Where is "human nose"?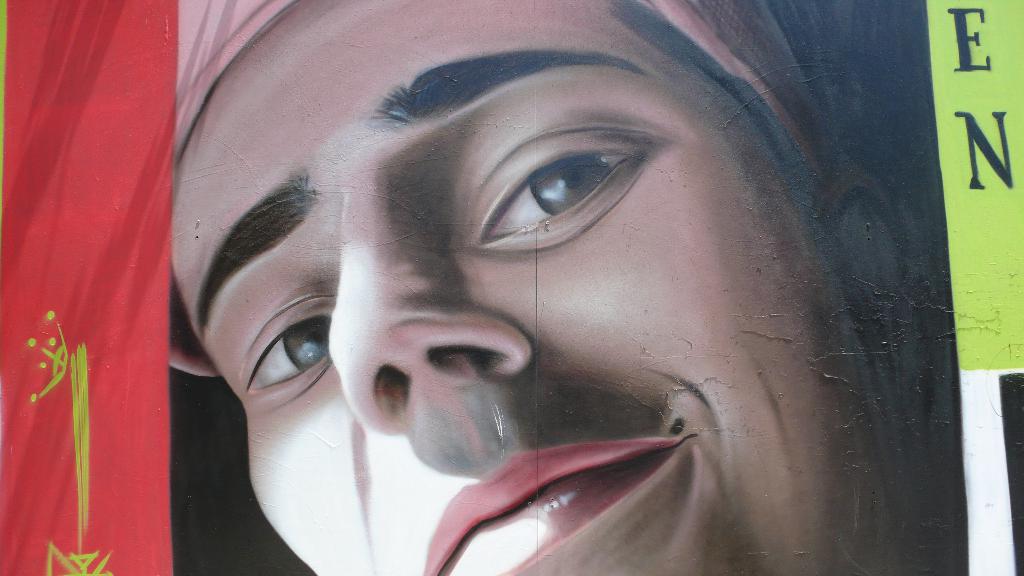
333,177,527,440.
